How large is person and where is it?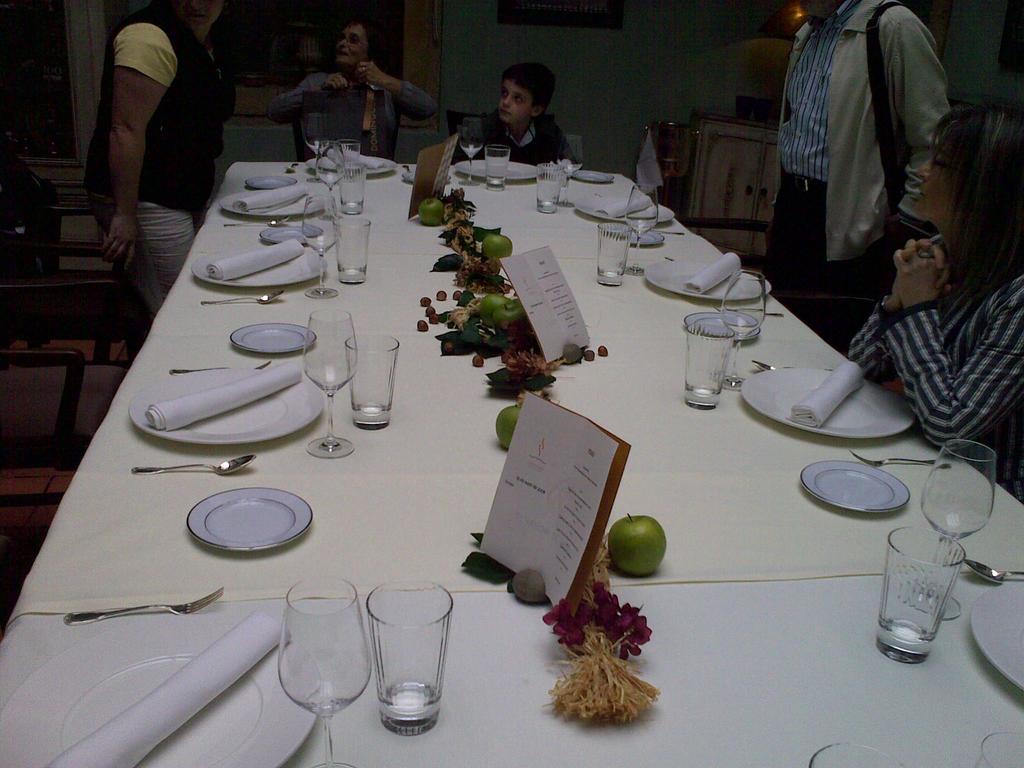
Bounding box: [left=86, top=0, right=227, bottom=323].
